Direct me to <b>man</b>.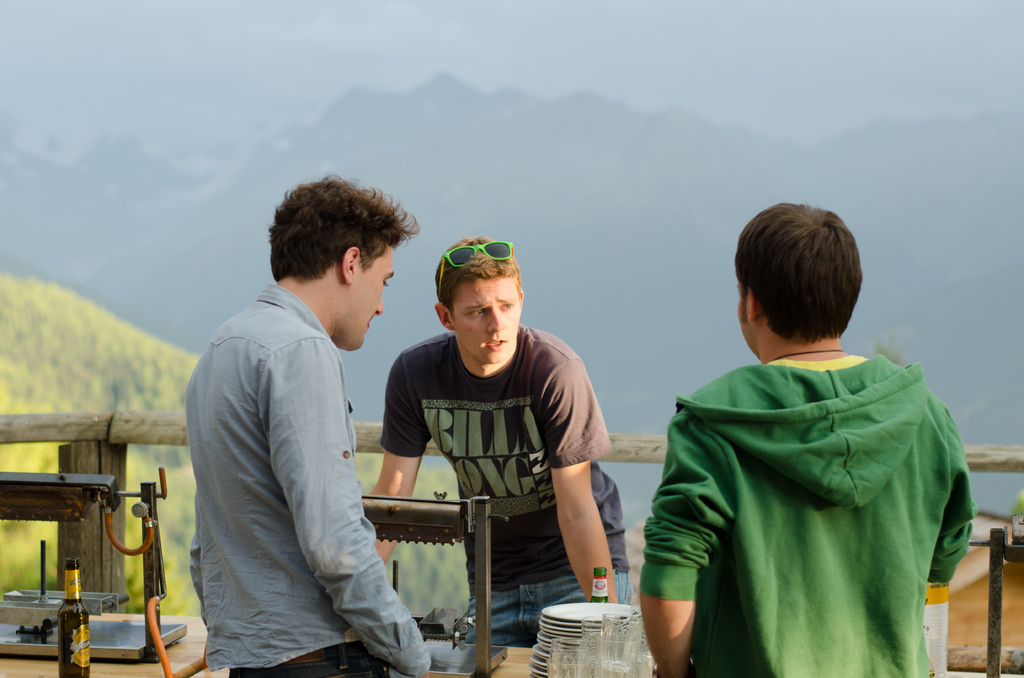
Direction: {"left": 365, "top": 234, "right": 630, "bottom": 659}.
